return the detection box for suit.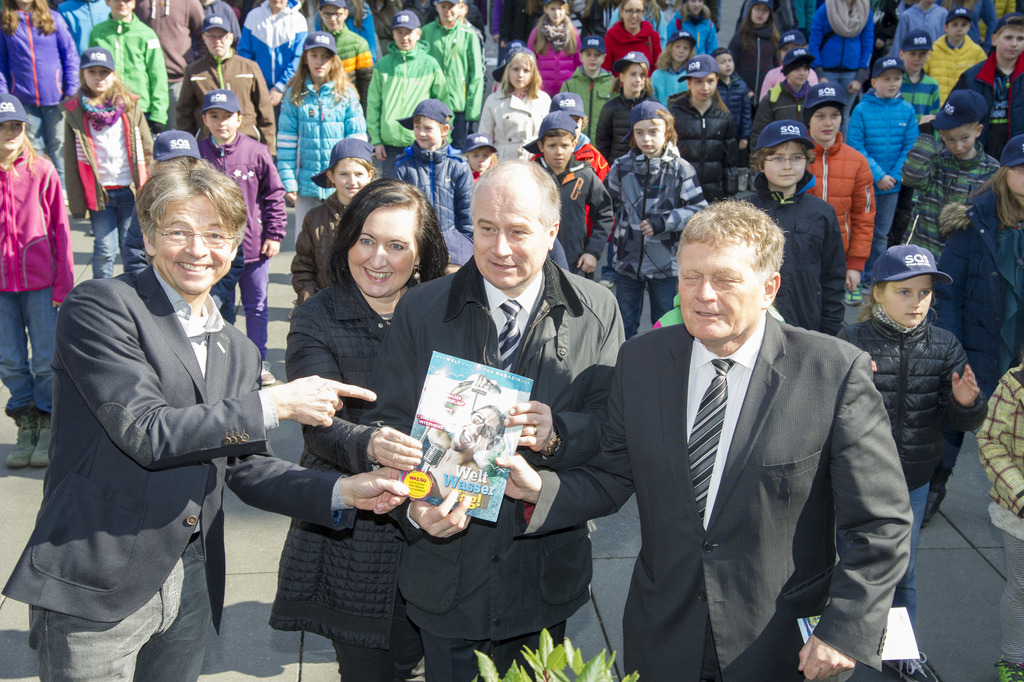
x1=598, y1=217, x2=923, y2=678.
